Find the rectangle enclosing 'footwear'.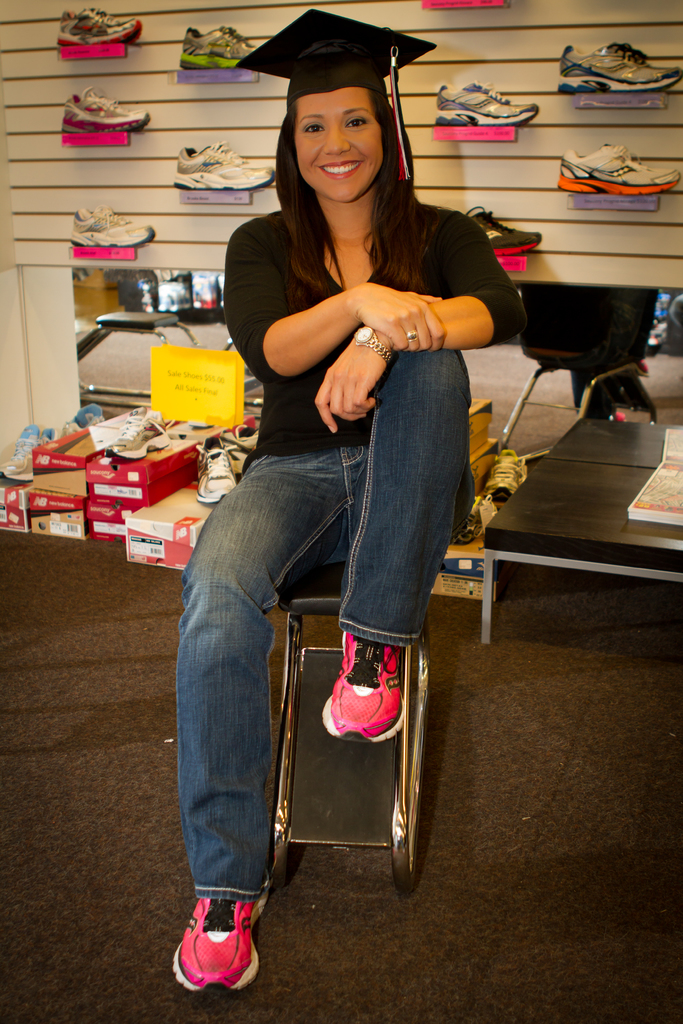
{"left": 192, "top": 435, "right": 238, "bottom": 504}.
